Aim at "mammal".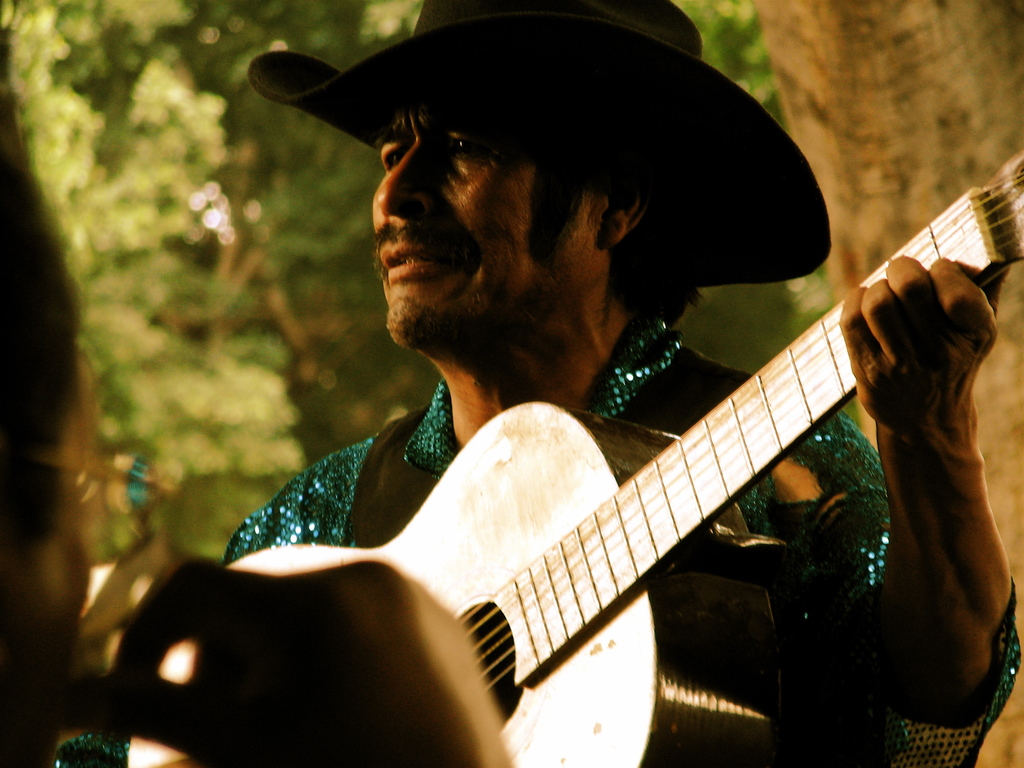
Aimed at <box>92,9,1016,762</box>.
